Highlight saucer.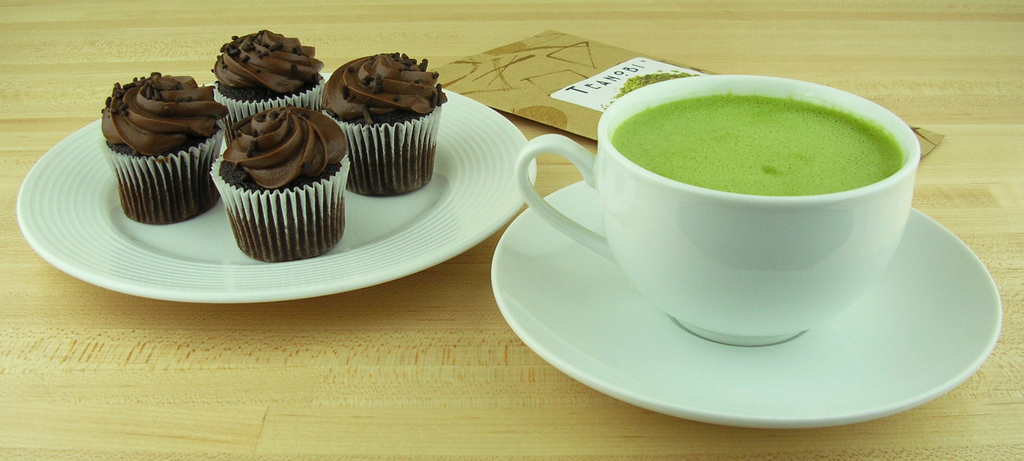
Highlighted region: 486:177:1002:430.
